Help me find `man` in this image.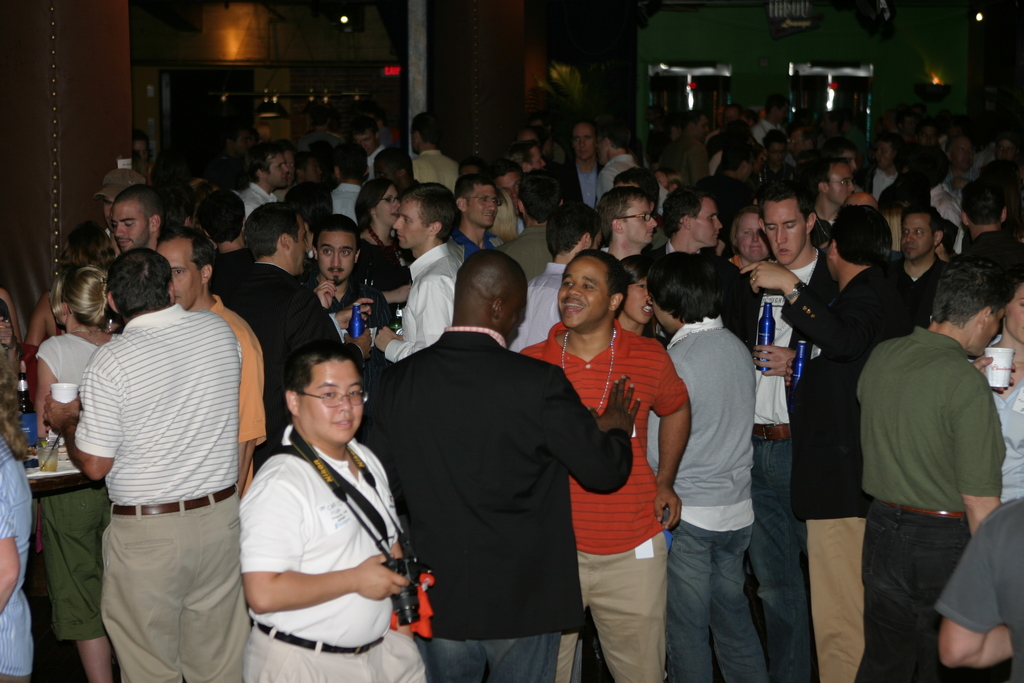
Found it: locate(715, 178, 840, 682).
